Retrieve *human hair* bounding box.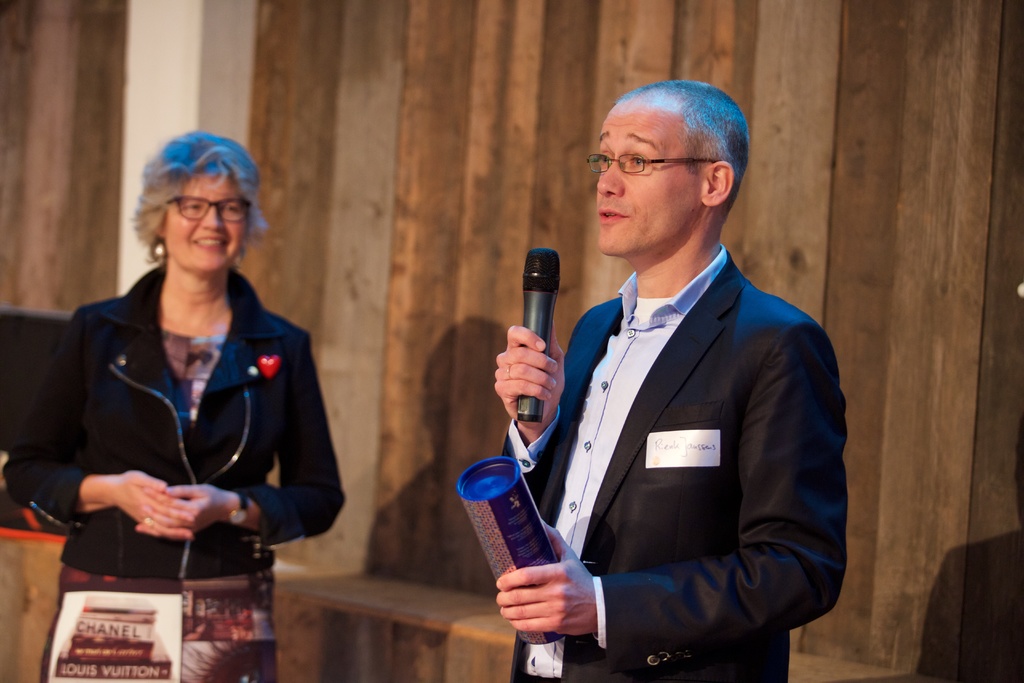
Bounding box: bbox(611, 79, 751, 224).
